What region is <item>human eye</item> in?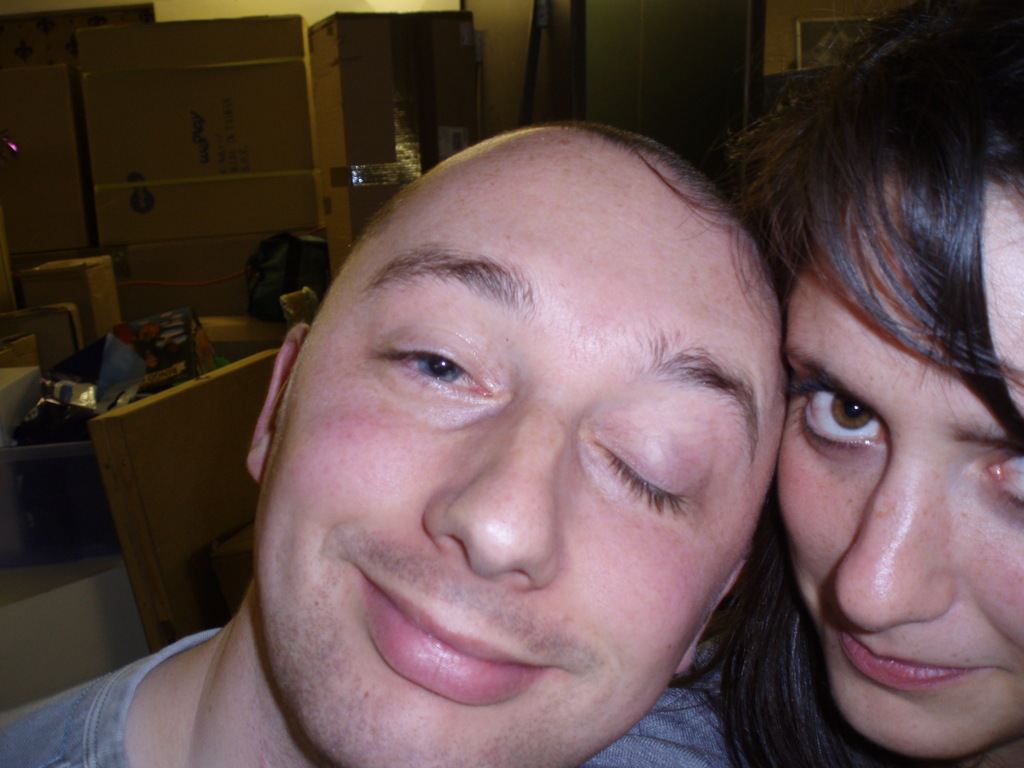
bbox=(787, 376, 887, 450).
